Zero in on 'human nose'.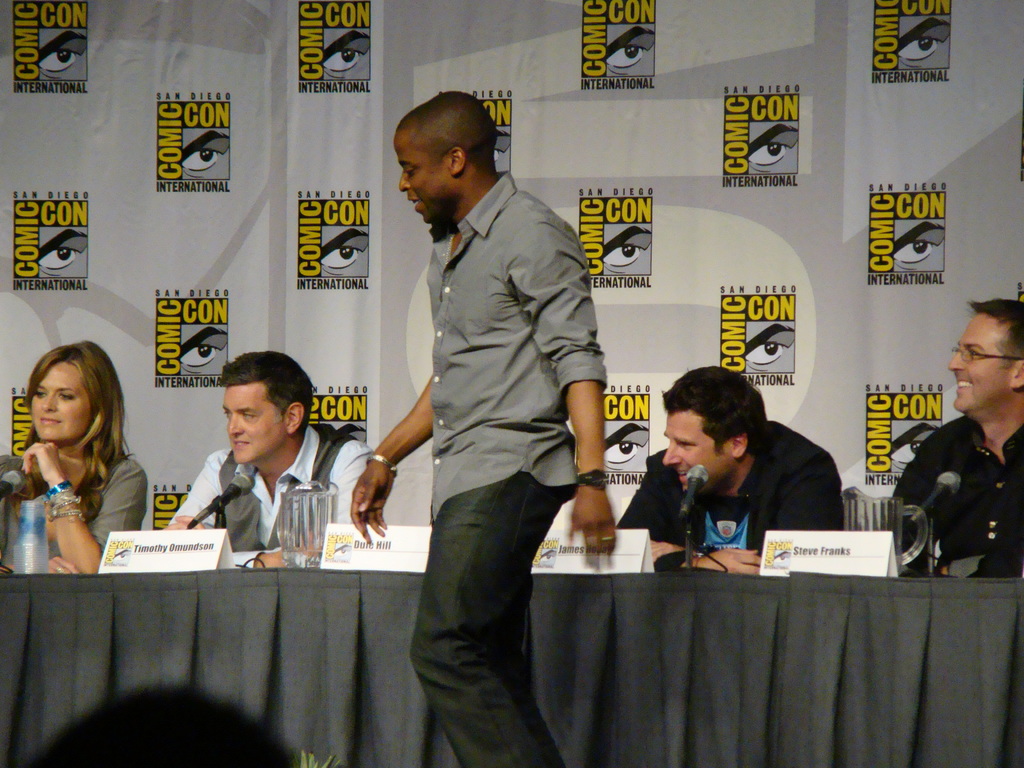
Zeroed in: [397,173,413,192].
